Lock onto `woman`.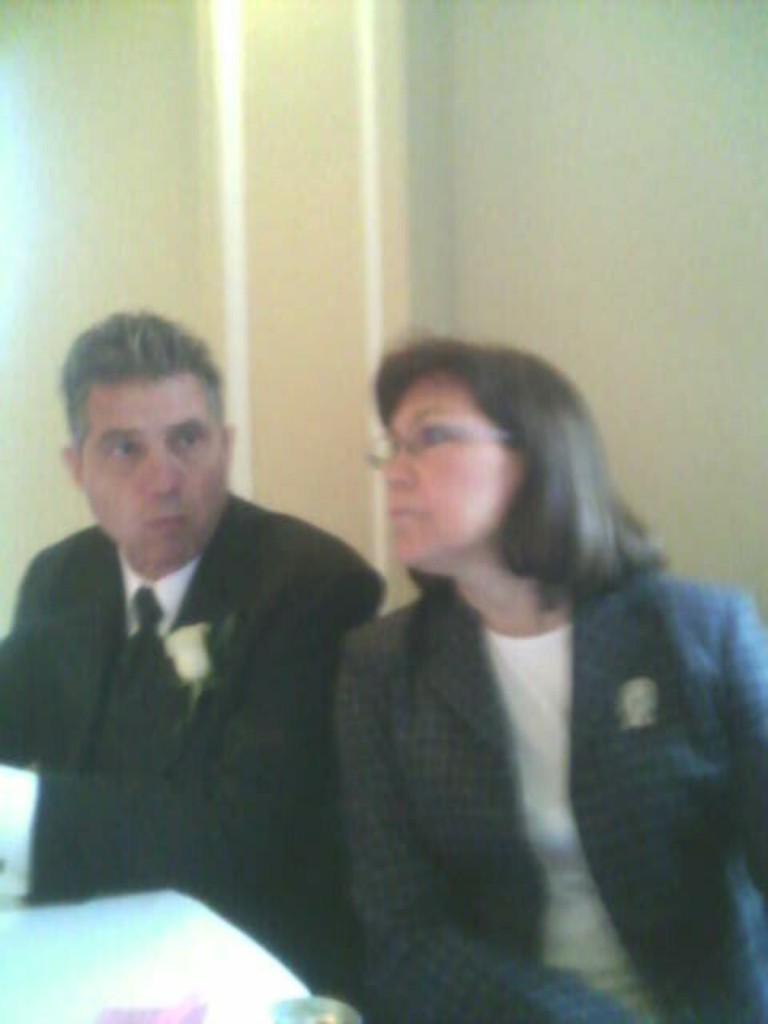
Locked: {"x1": 277, "y1": 320, "x2": 738, "y2": 1019}.
